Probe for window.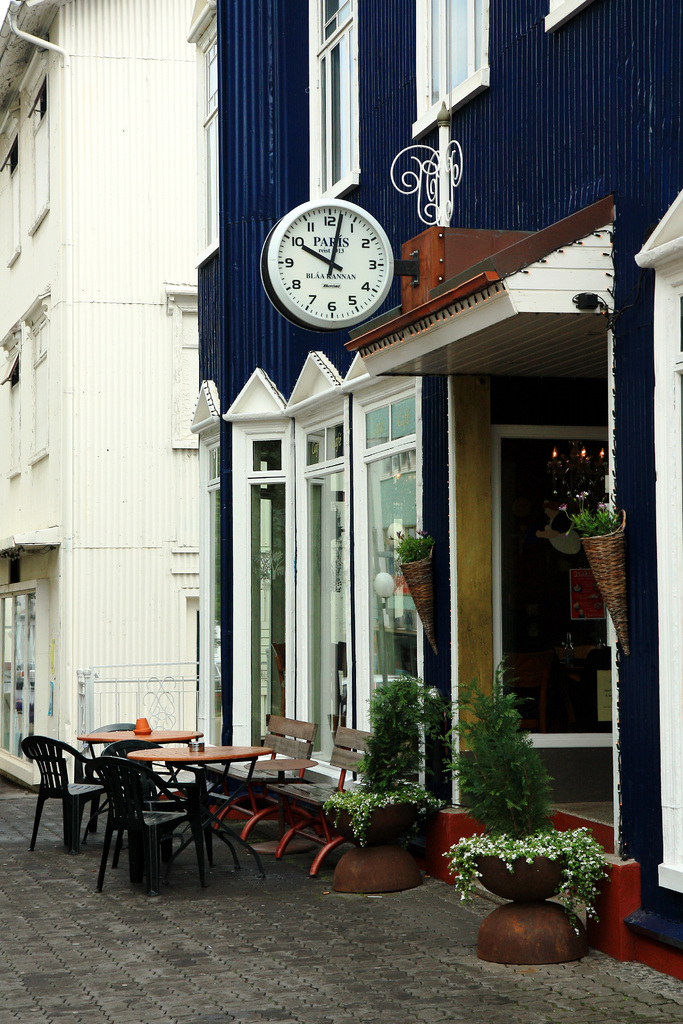
Probe result: <bbox>186, 16, 220, 271</bbox>.
